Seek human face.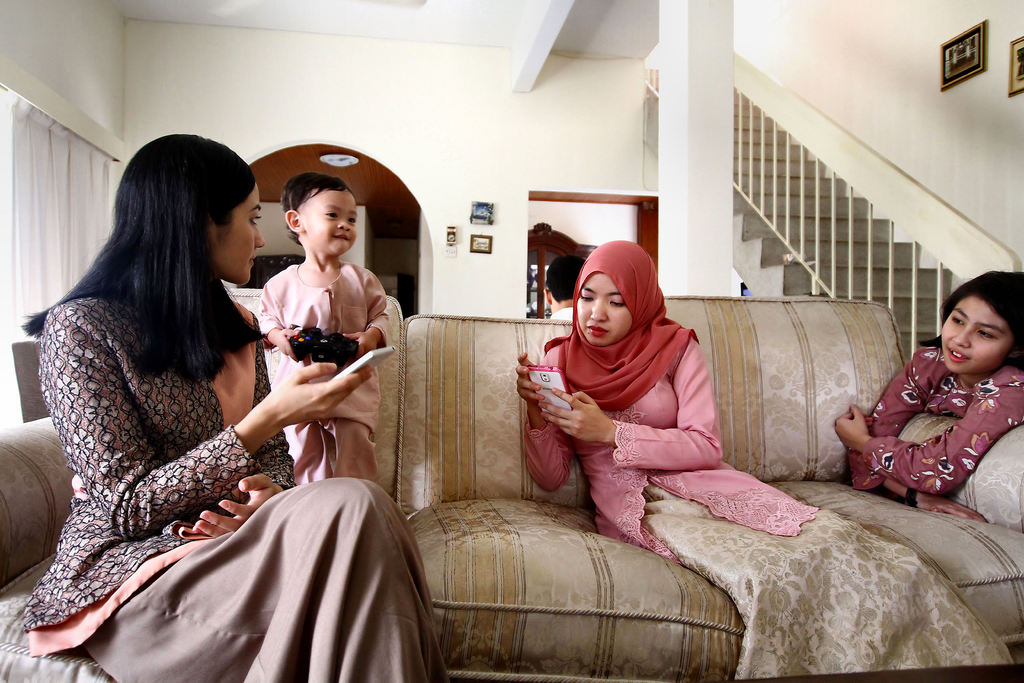
region(302, 187, 358, 254).
